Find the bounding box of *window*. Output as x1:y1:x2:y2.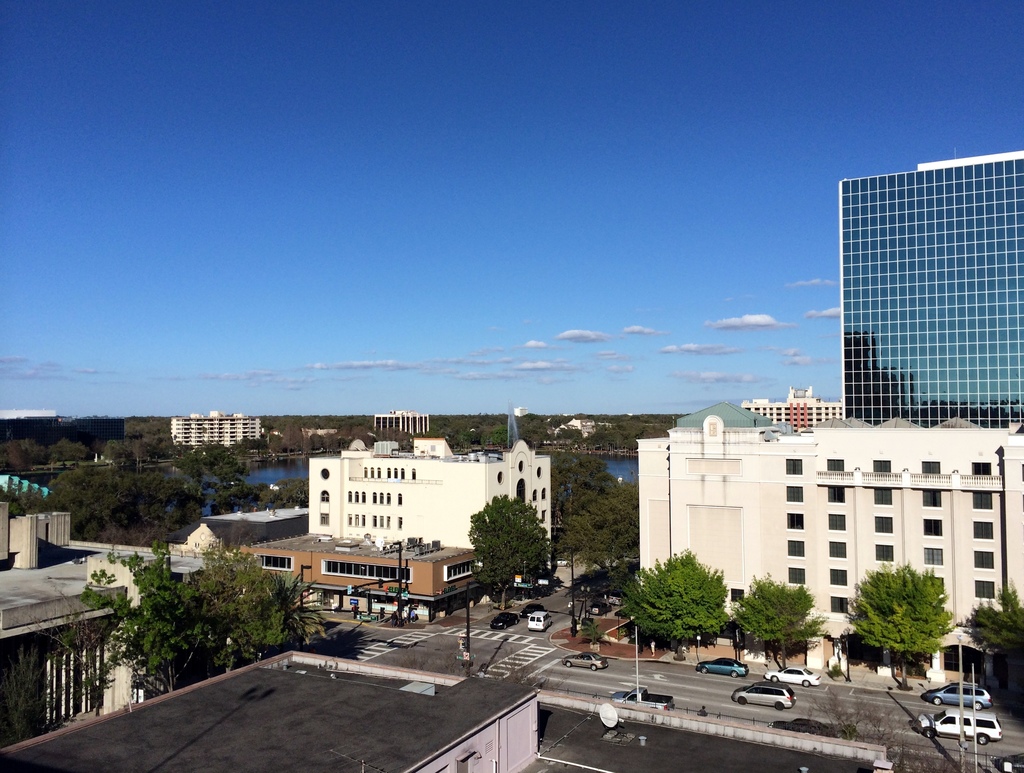
786:538:803:558.
